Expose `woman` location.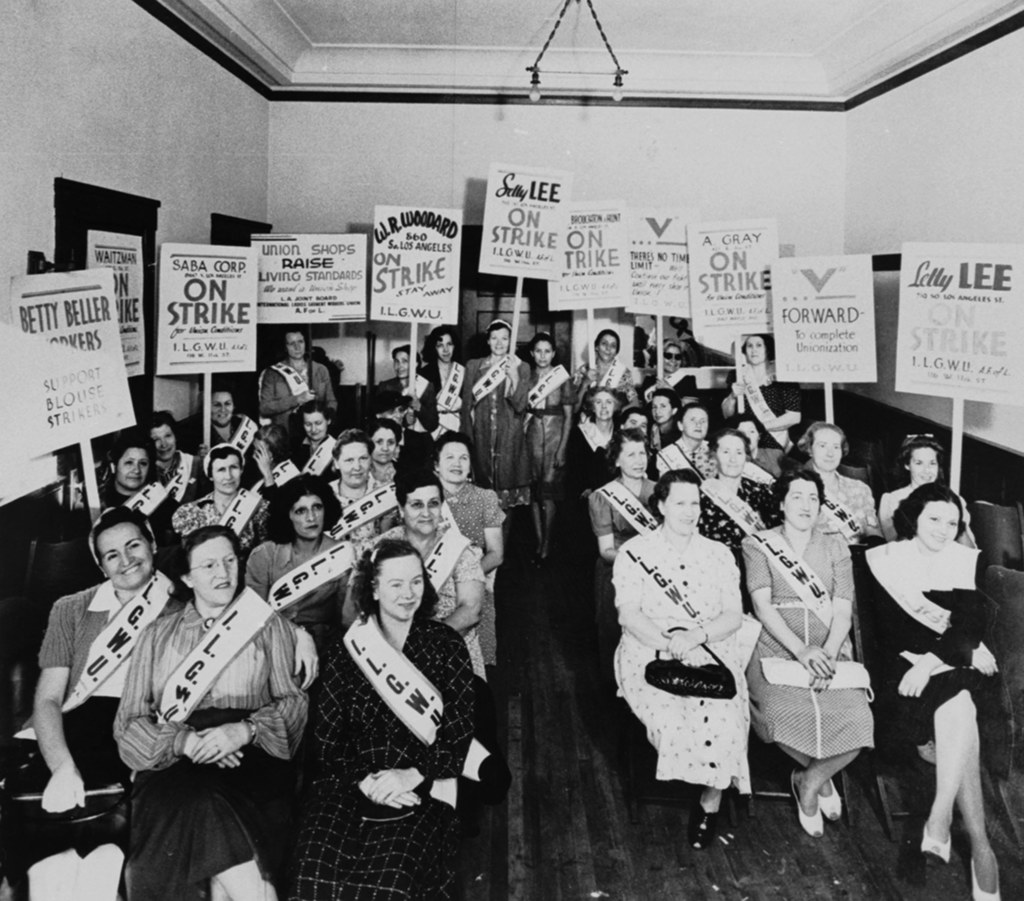
Exposed at [589, 429, 657, 634].
